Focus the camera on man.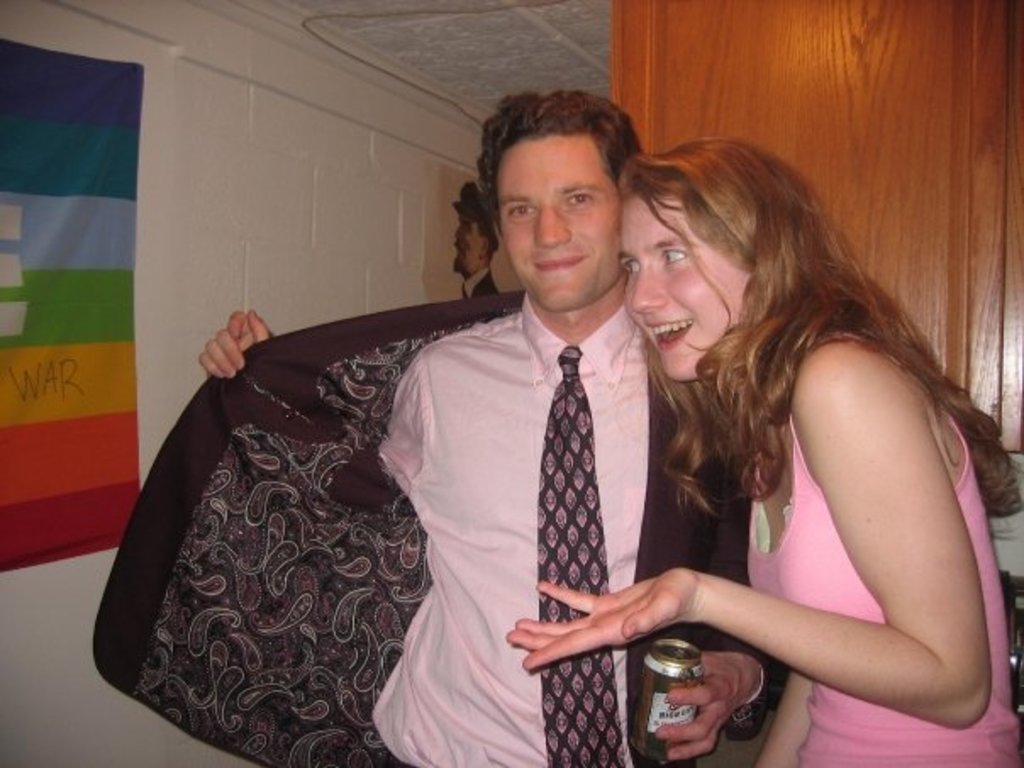
Focus region: bbox=[183, 112, 787, 754].
